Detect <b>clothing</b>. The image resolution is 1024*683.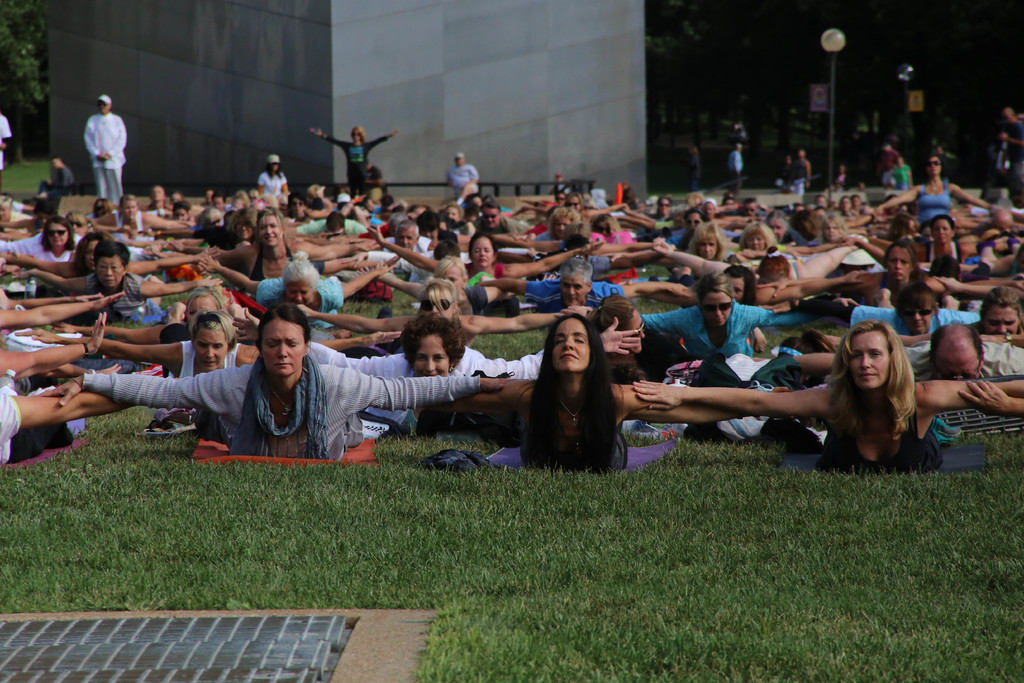
(x1=86, y1=114, x2=128, y2=214).
